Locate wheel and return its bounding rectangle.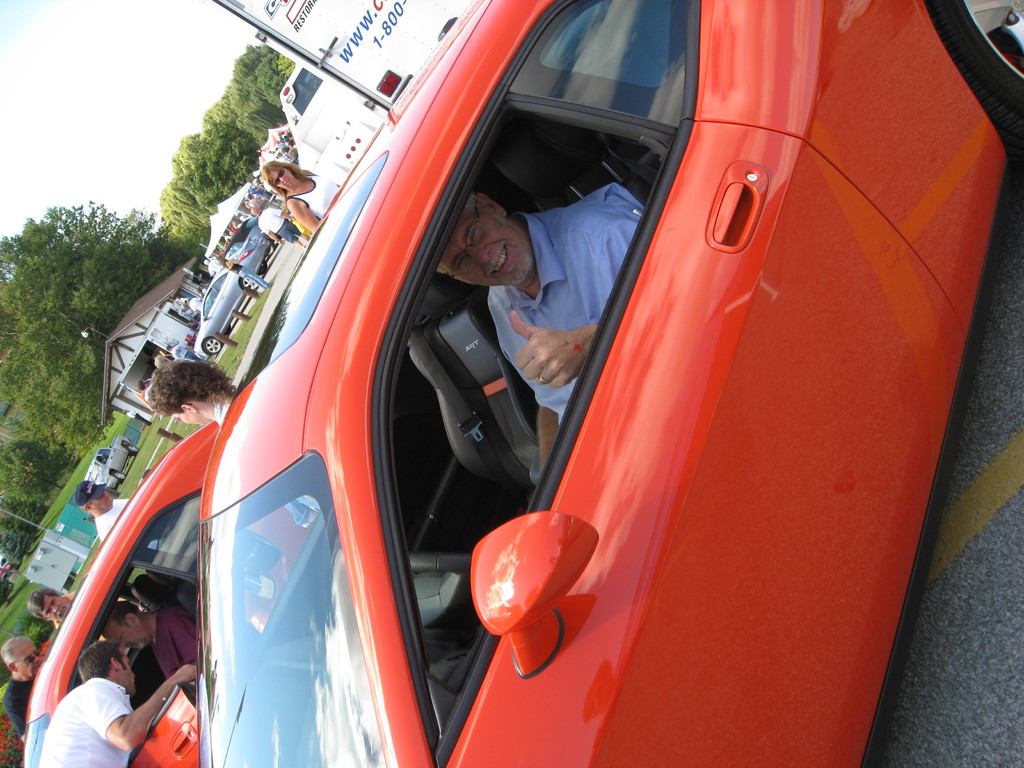
225/326/232/337.
